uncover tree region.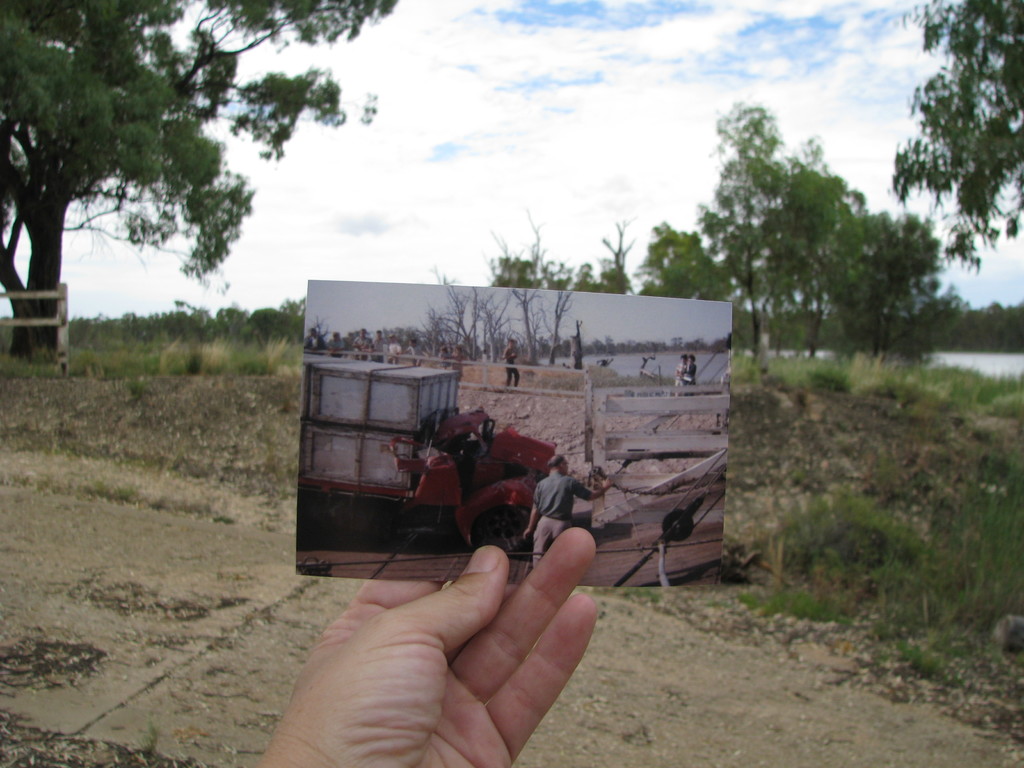
Uncovered: bbox(489, 246, 599, 287).
